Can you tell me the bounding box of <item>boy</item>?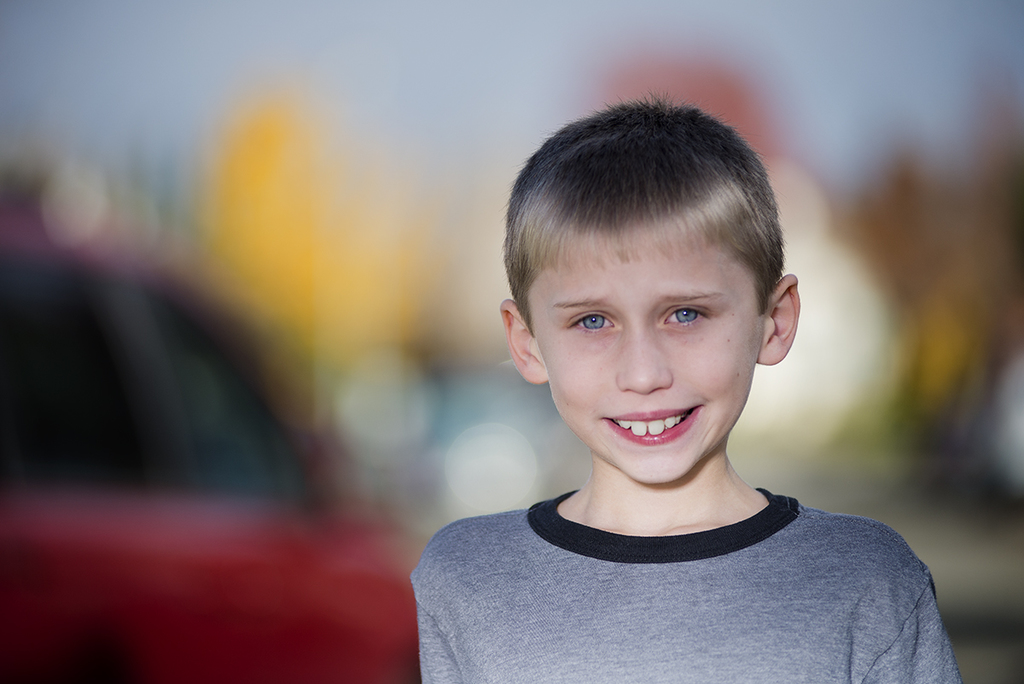
Rect(407, 84, 964, 683).
